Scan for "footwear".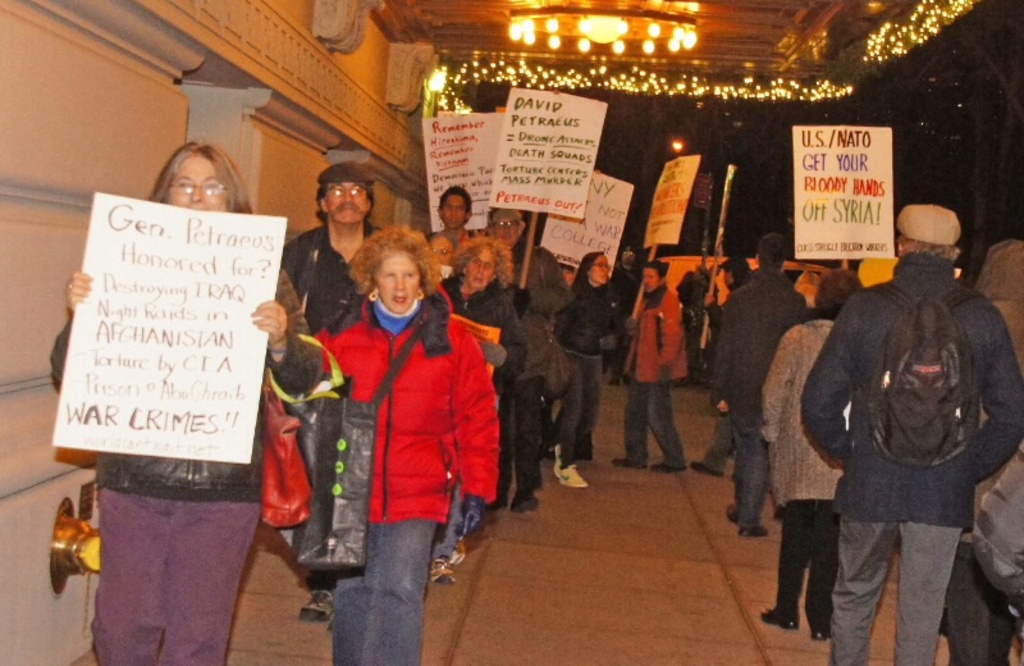
Scan result: [744,526,768,535].
